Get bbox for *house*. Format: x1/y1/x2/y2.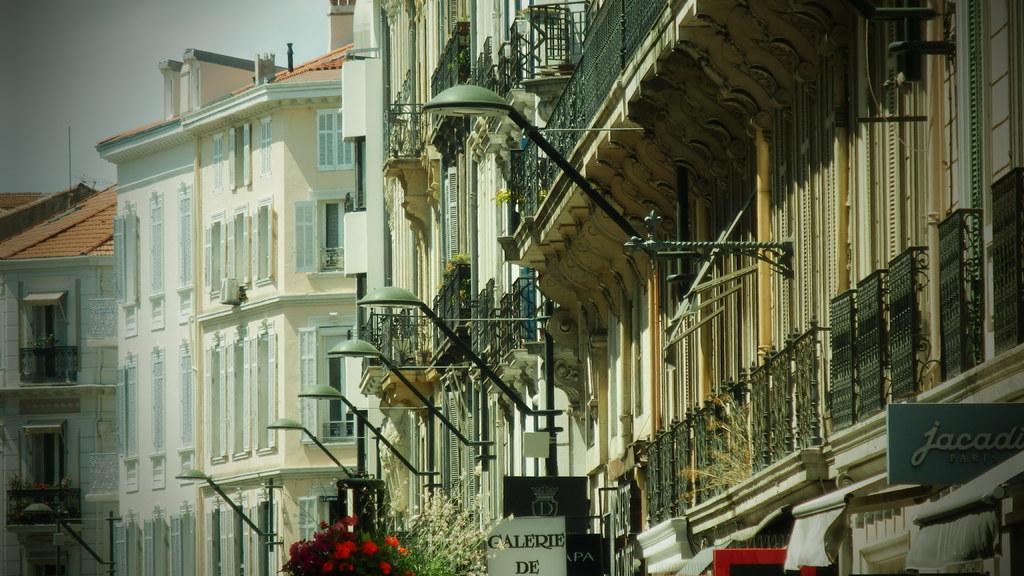
356/0/1023/575.
